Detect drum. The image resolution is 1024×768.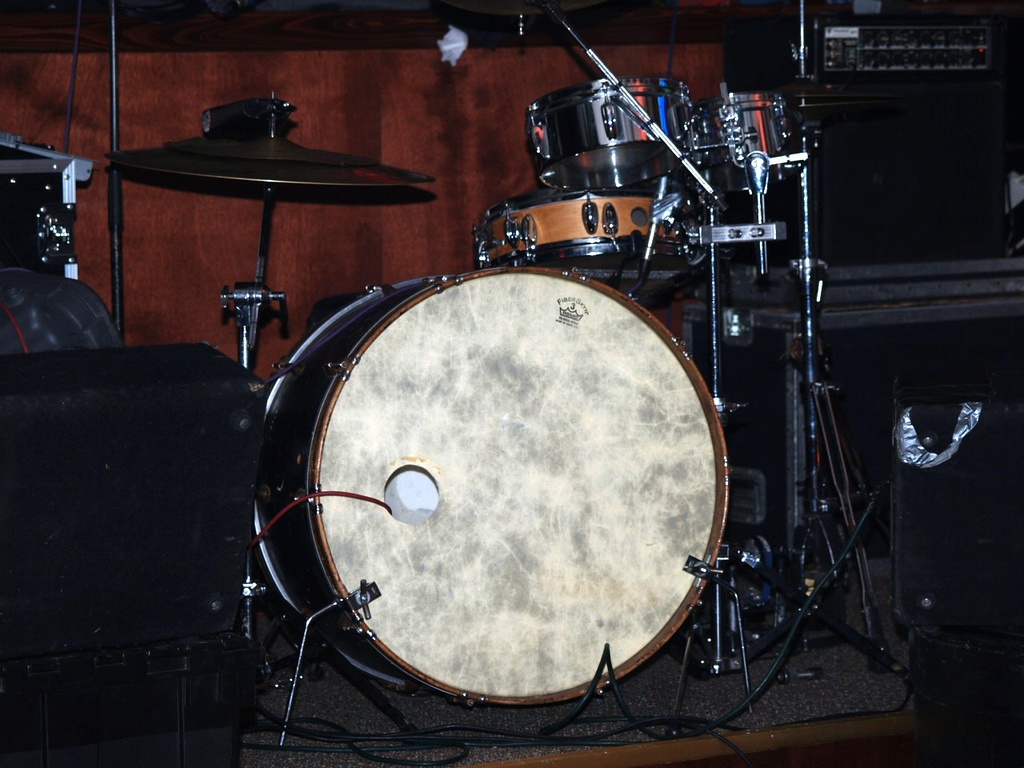
{"x1": 251, "y1": 261, "x2": 728, "y2": 700}.
